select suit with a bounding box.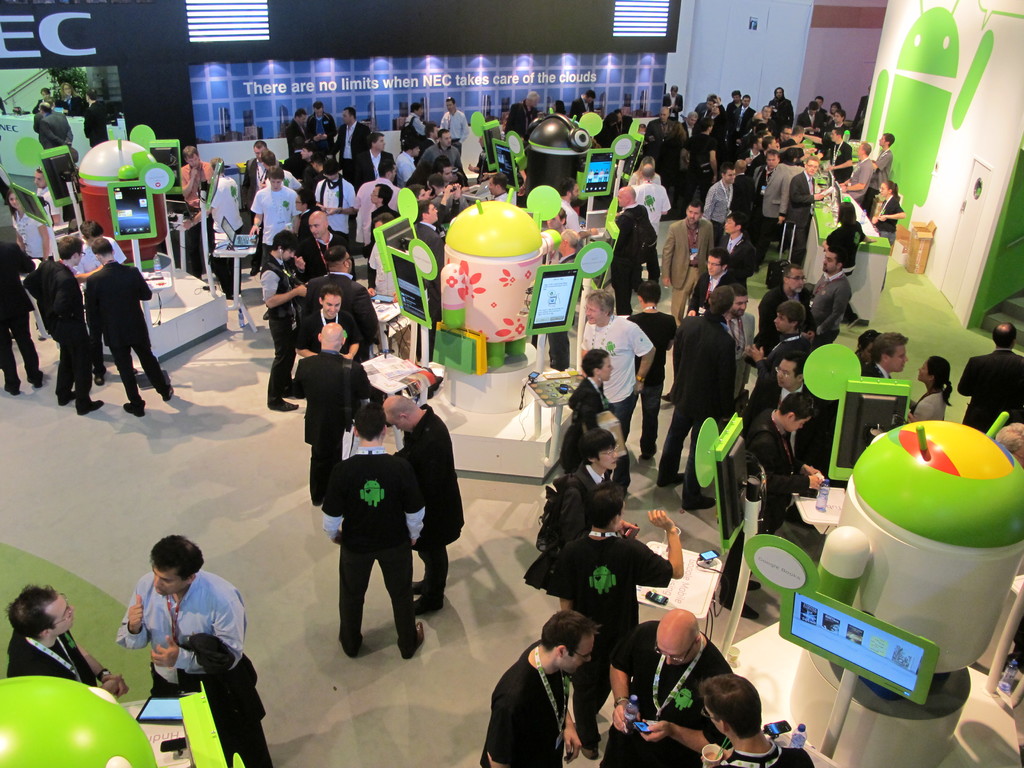
[83, 259, 176, 415].
